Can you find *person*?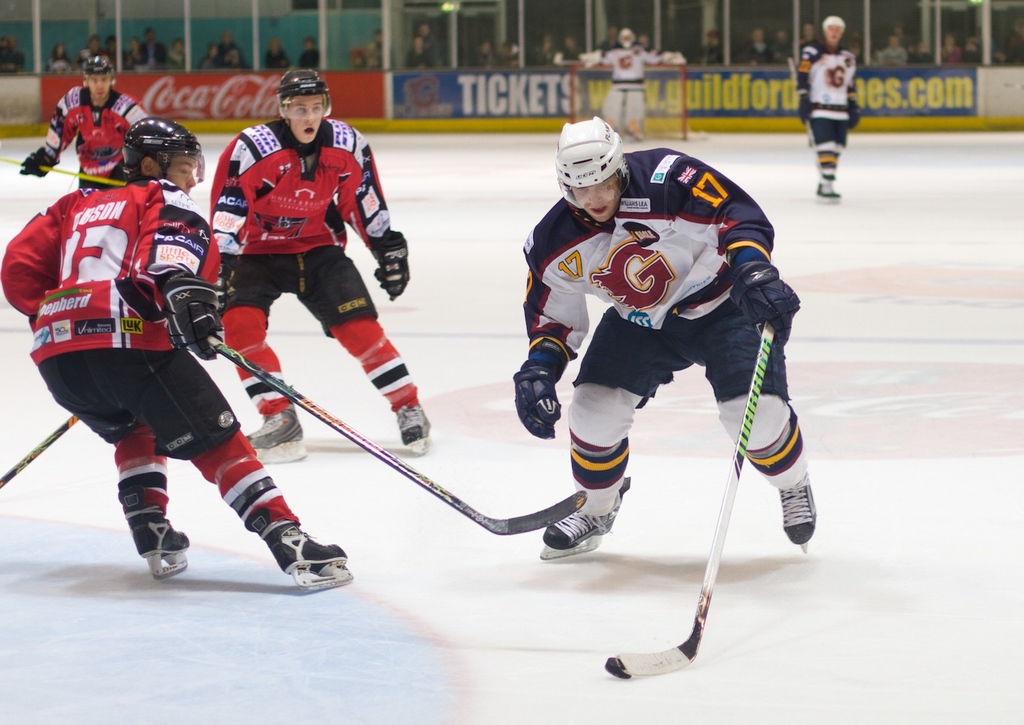
Yes, bounding box: locate(201, 42, 221, 71).
